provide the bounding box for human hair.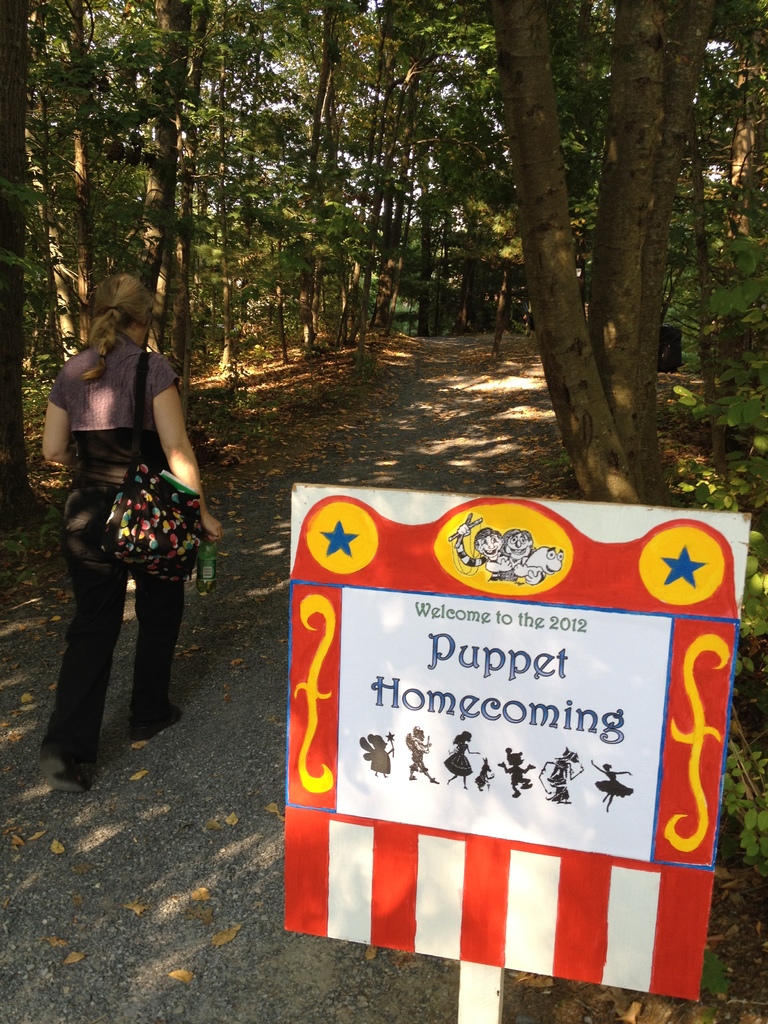
Rect(473, 529, 502, 552).
